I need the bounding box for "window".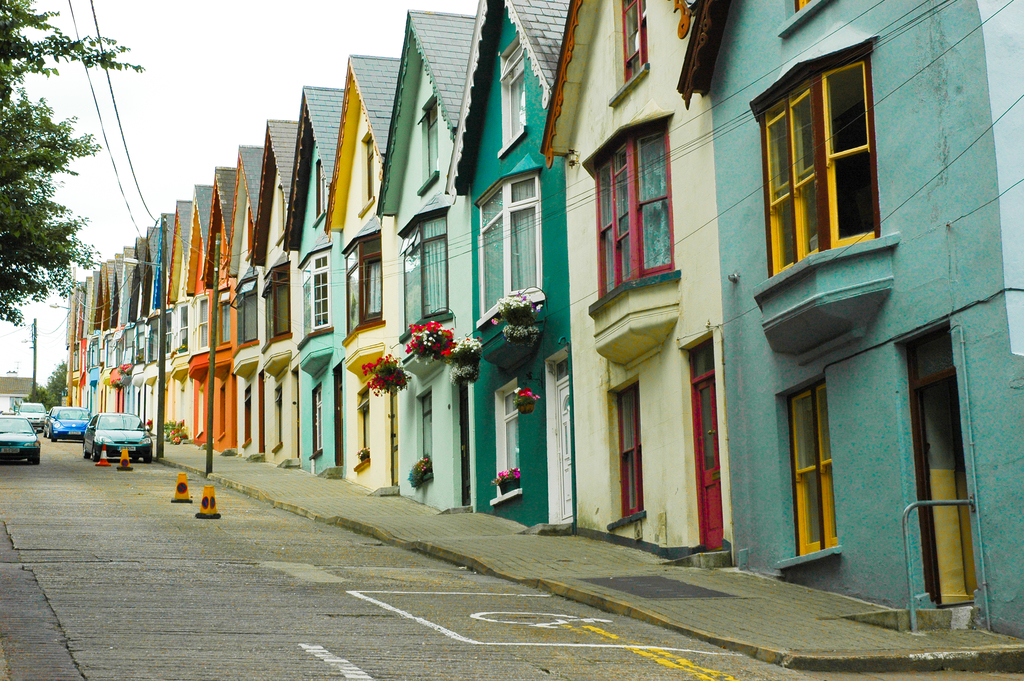
Here it is: (x1=771, y1=62, x2=868, y2=282).
